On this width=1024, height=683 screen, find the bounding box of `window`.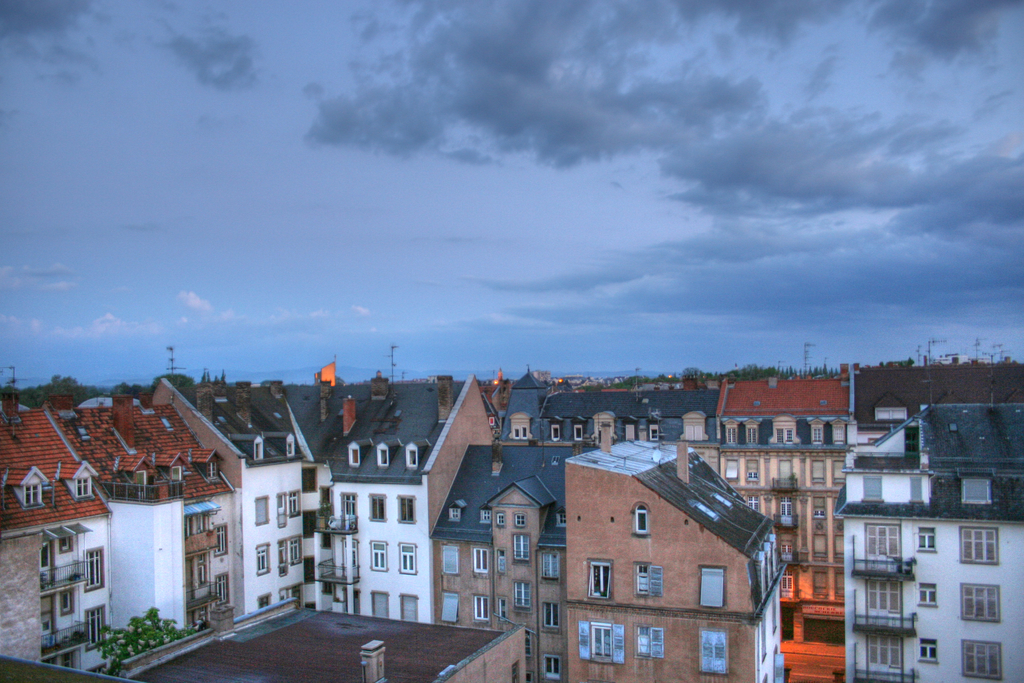
Bounding box: <bbox>14, 472, 44, 513</bbox>.
